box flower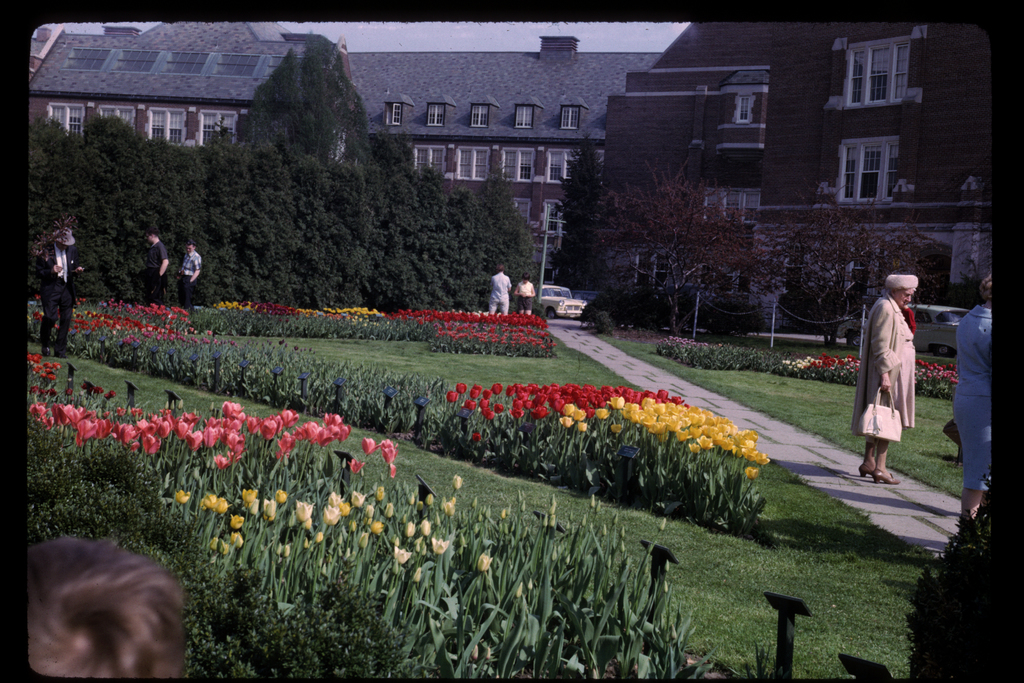
[left=371, top=519, right=385, bottom=532]
